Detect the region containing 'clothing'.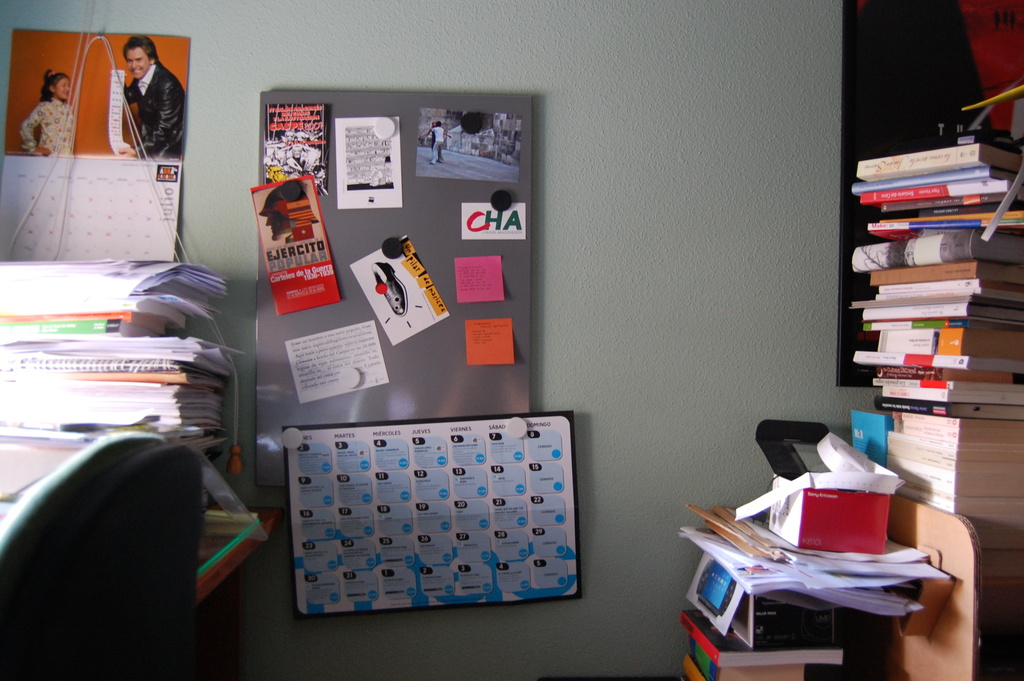
19/96/81/154.
